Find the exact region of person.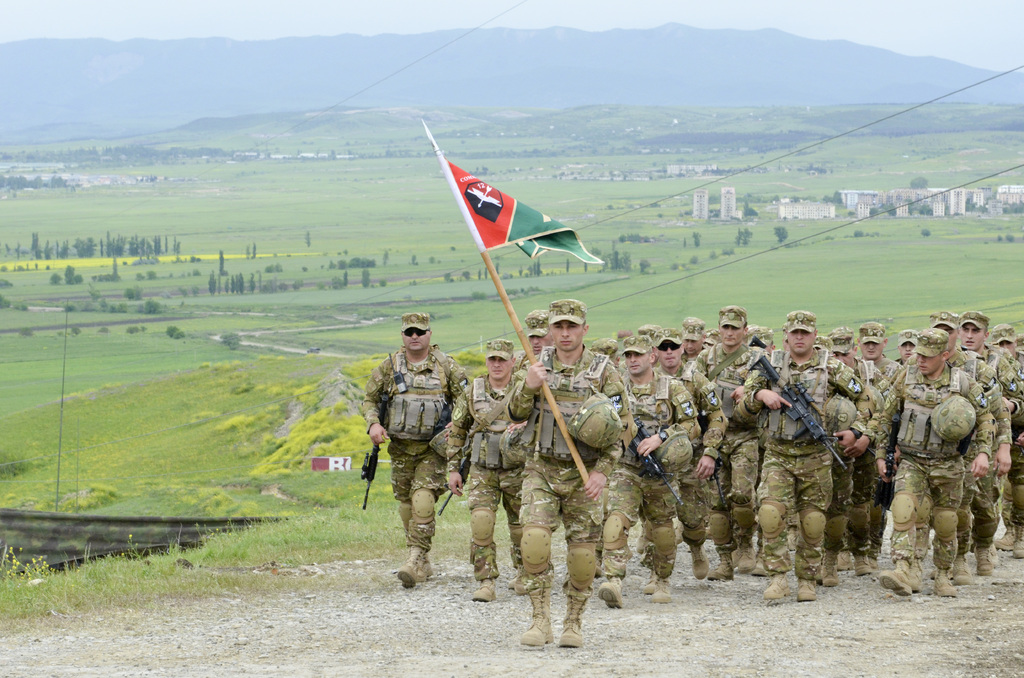
Exact region: <region>876, 326, 994, 595</region>.
